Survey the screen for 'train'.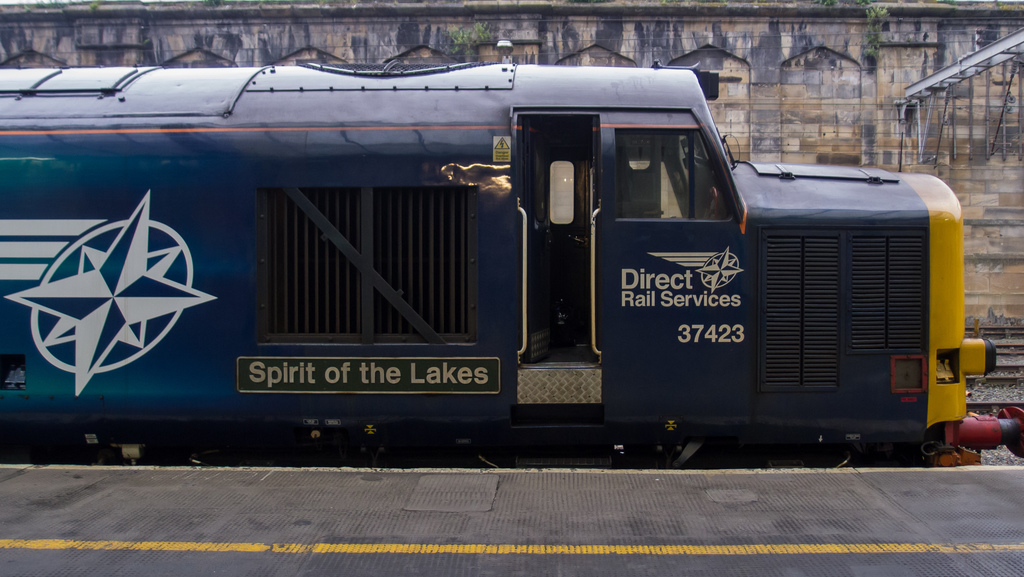
Survey found: {"x1": 0, "y1": 40, "x2": 1023, "y2": 466}.
